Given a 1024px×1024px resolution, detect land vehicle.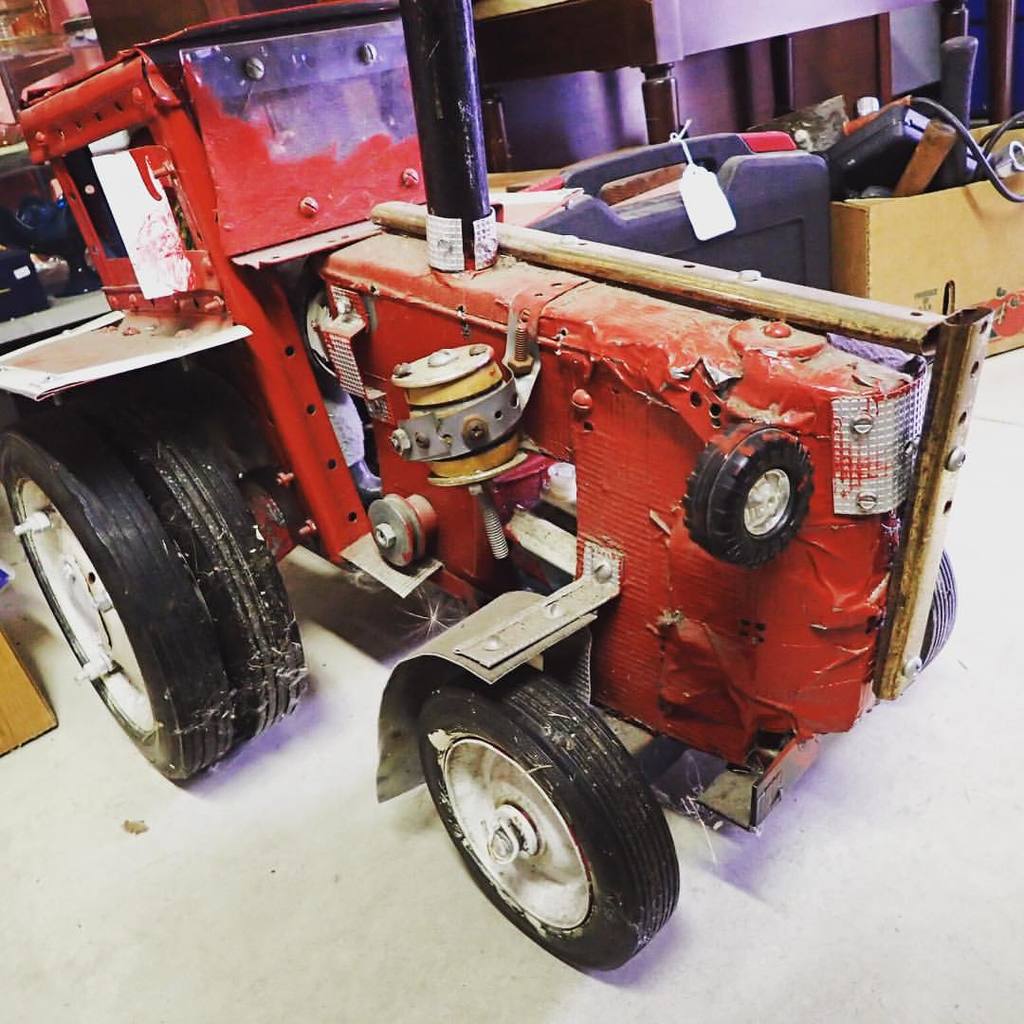
[0, 0, 996, 973].
